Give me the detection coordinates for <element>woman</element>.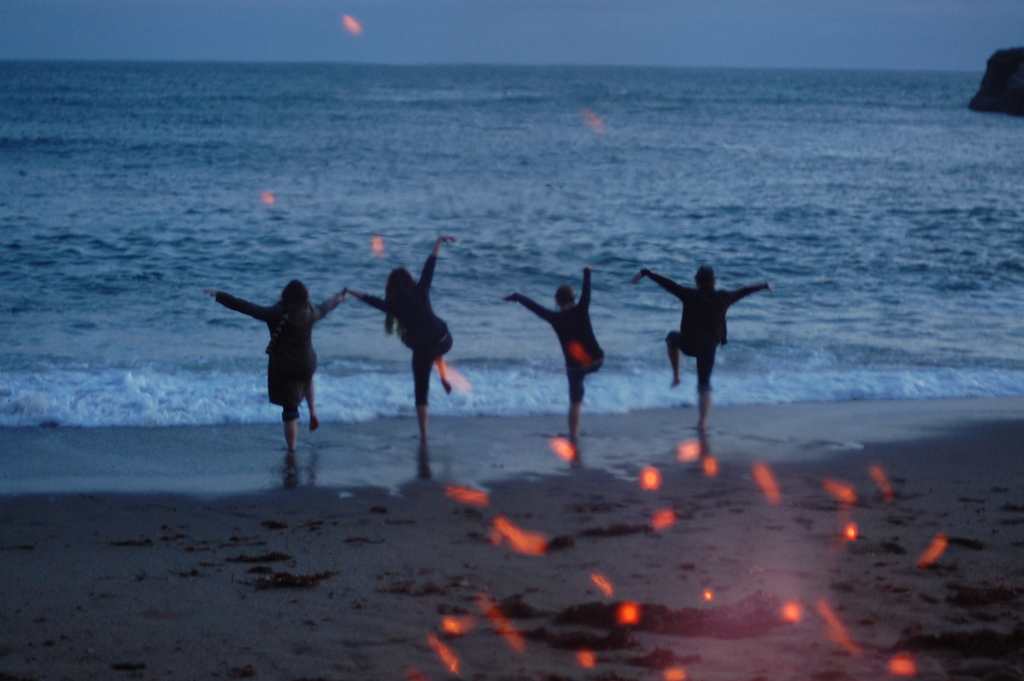
box(502, 264, 605, 439).
